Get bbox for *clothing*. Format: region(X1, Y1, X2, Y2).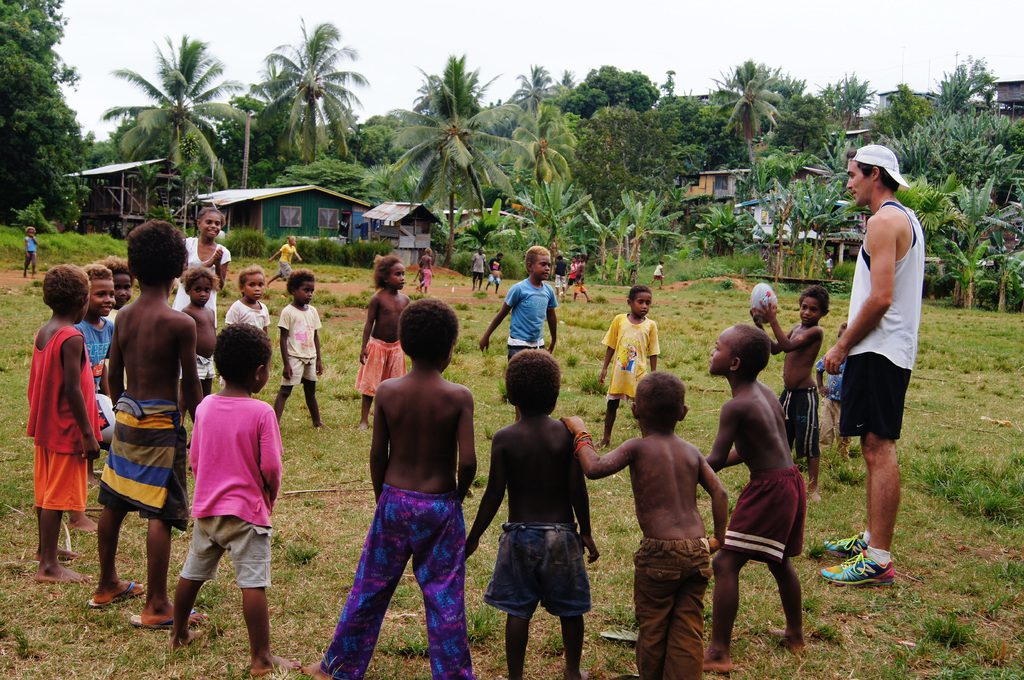
region(612, 310, 663, 403).
